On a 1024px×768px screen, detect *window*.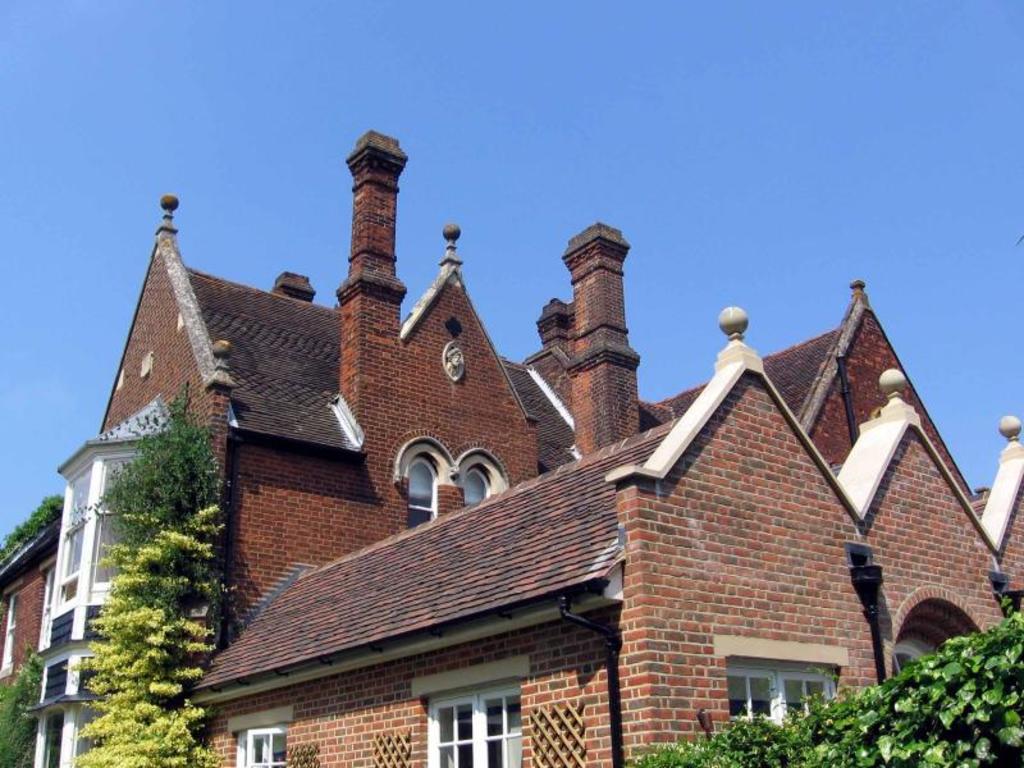
[394,433,503,536].
